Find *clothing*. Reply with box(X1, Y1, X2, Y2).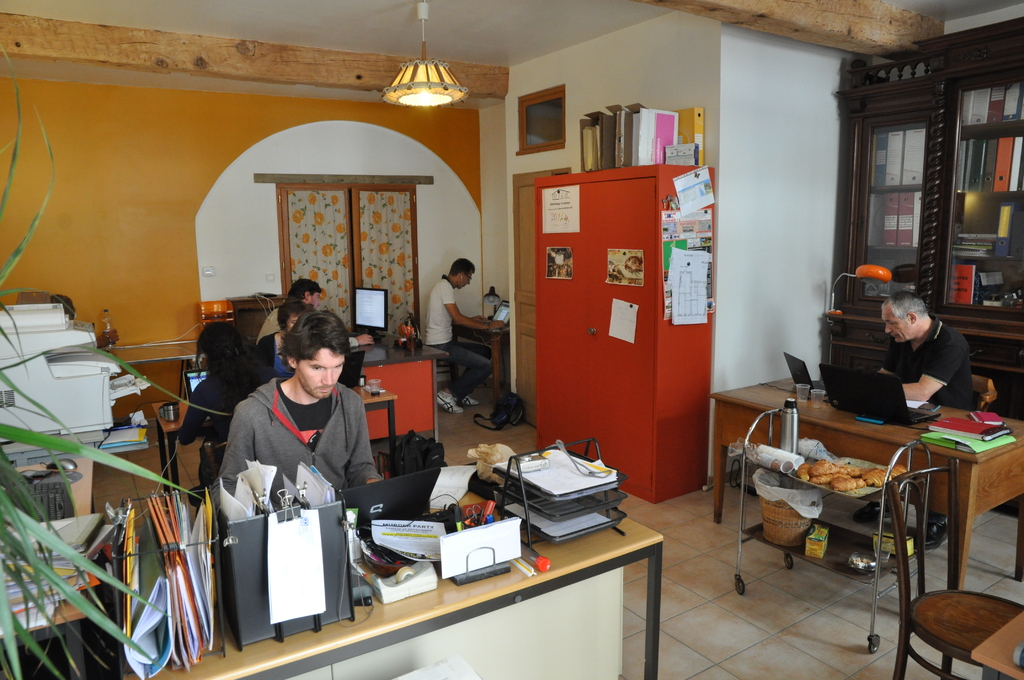
box(205, 360, 385, 531).
